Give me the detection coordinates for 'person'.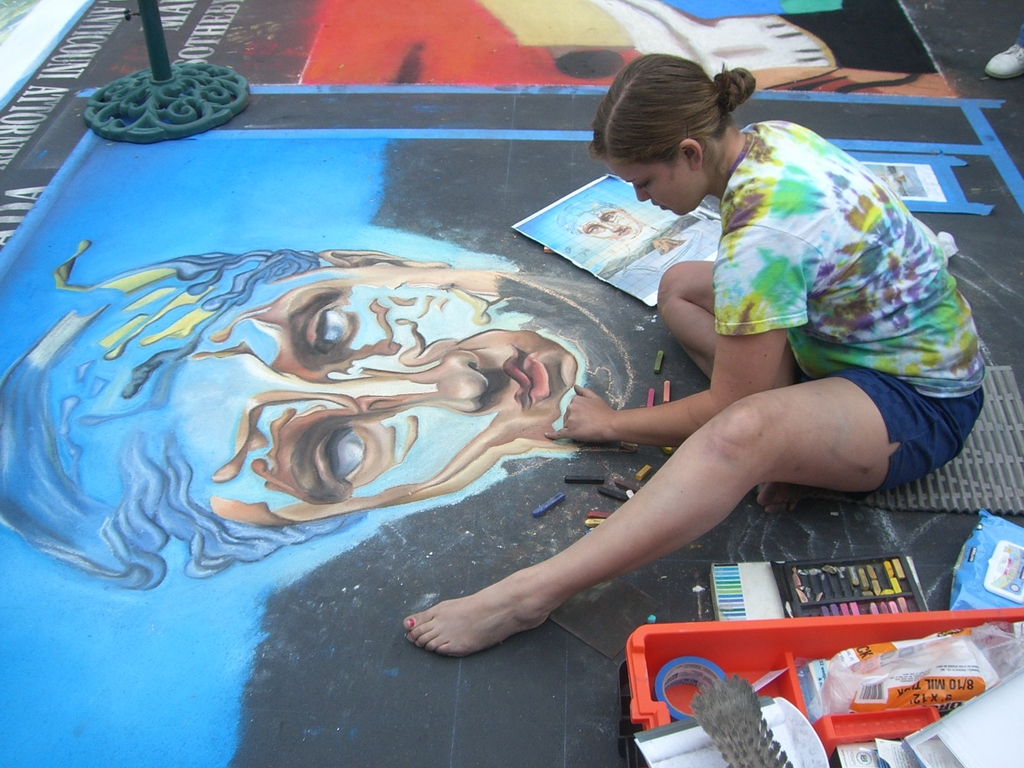
bbox=[556, 195, 660, 252].
